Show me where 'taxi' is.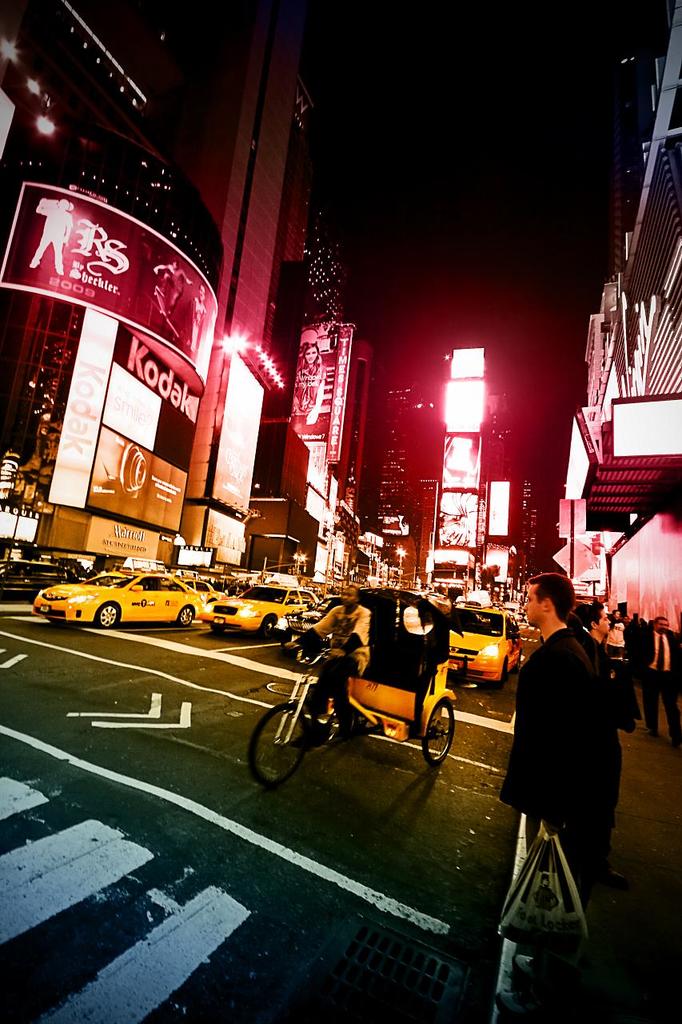
'taxi' is at left=201, top=582, right=321, bottom=642.
